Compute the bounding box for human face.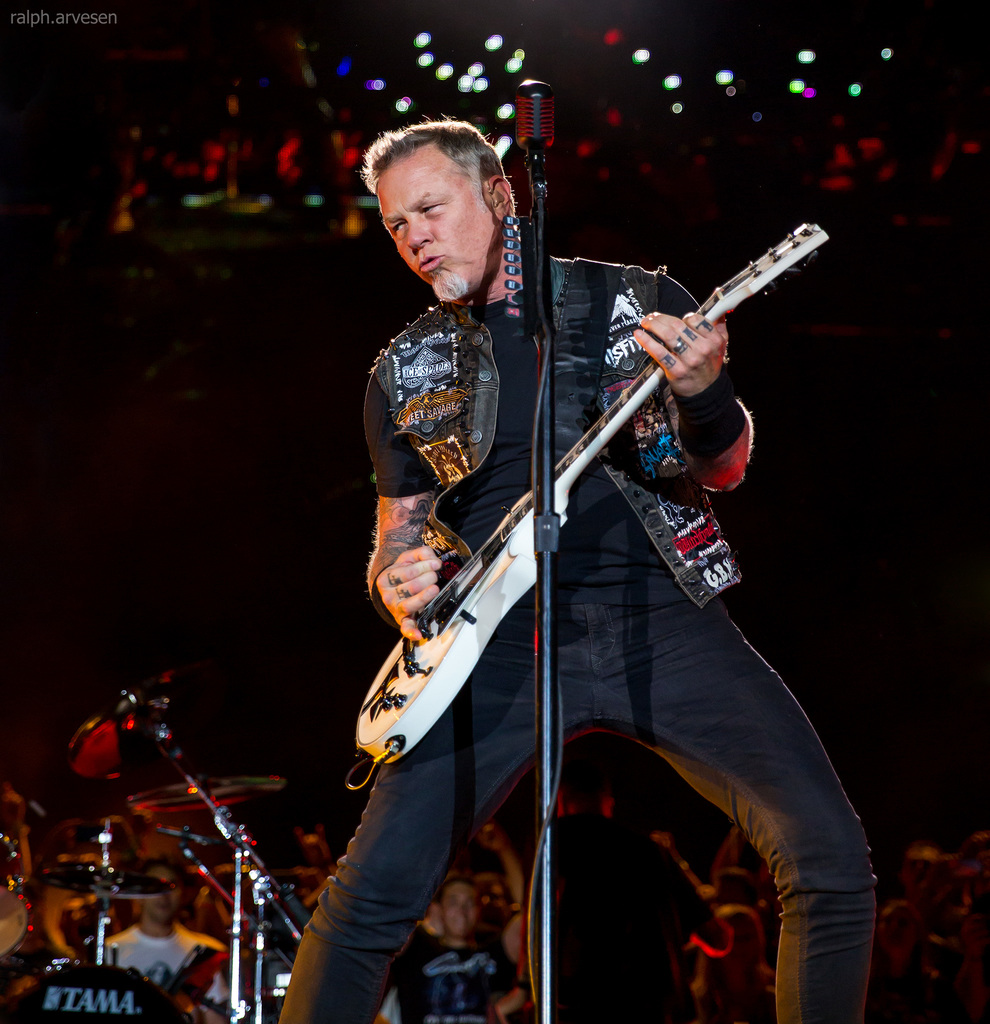
<box>144,865,177,930</box>.
